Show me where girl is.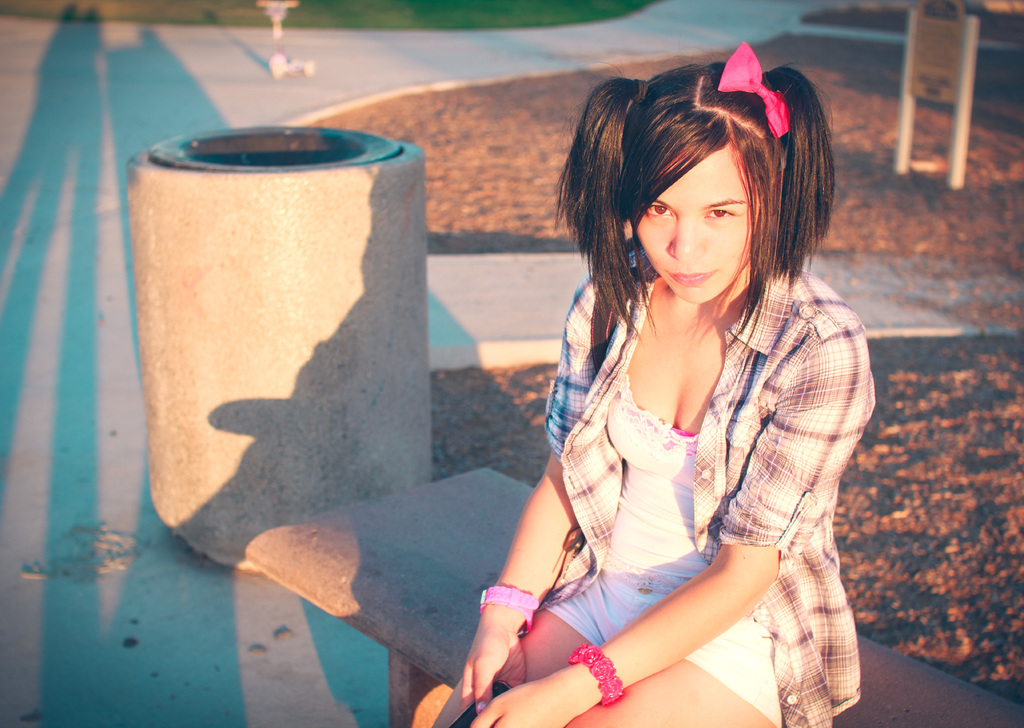
girl is at (430, 40, 875, 727).
